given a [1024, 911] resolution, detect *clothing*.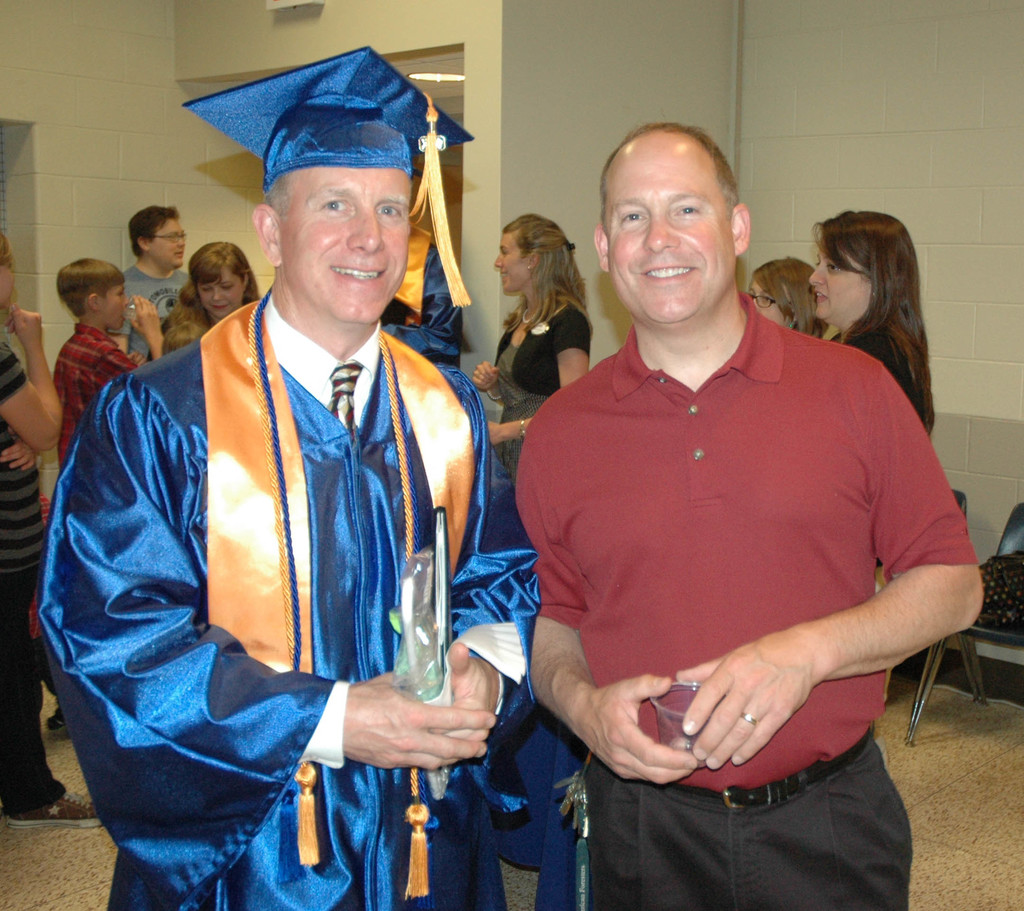
[35, 287, 547, 910].
